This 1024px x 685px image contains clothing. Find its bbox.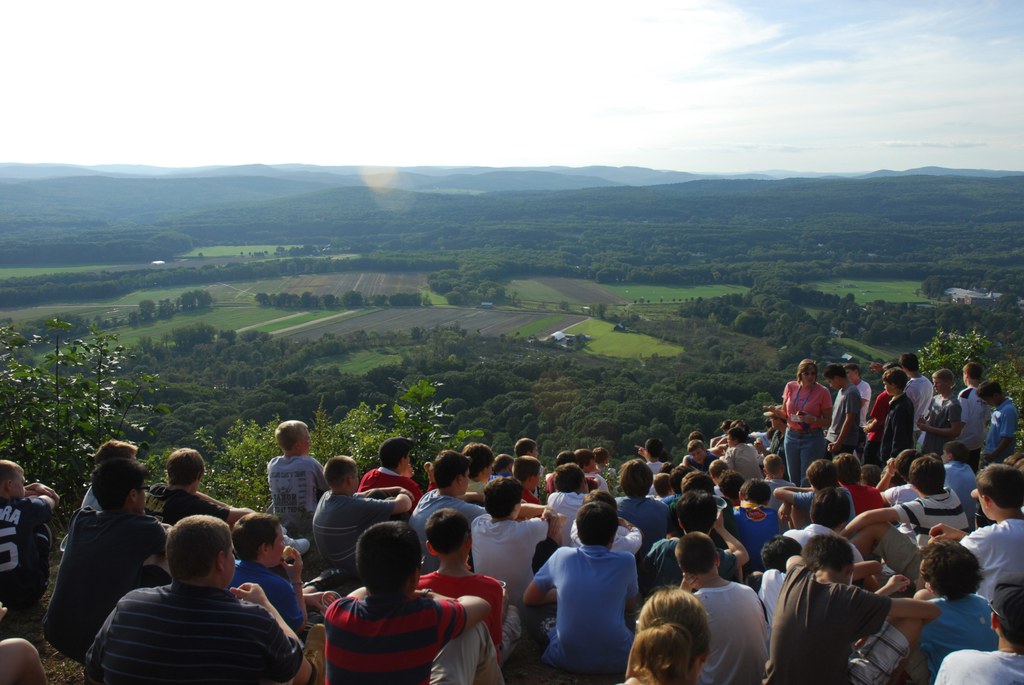
bbox=(870, 490, 972, 590).
